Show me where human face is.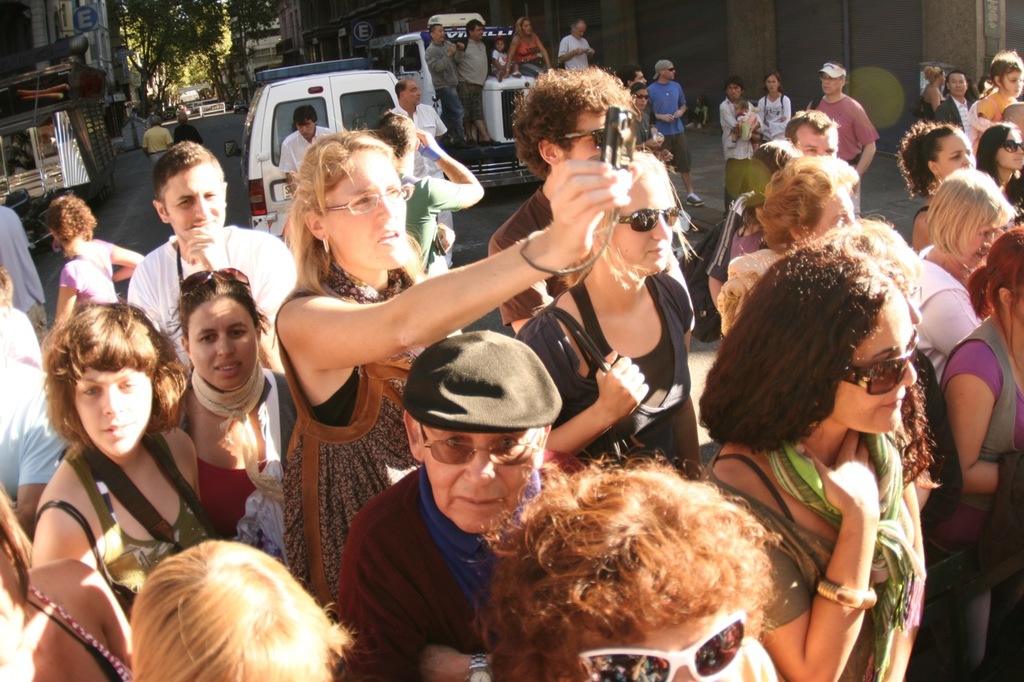
human face is at 586:620:742:681.
